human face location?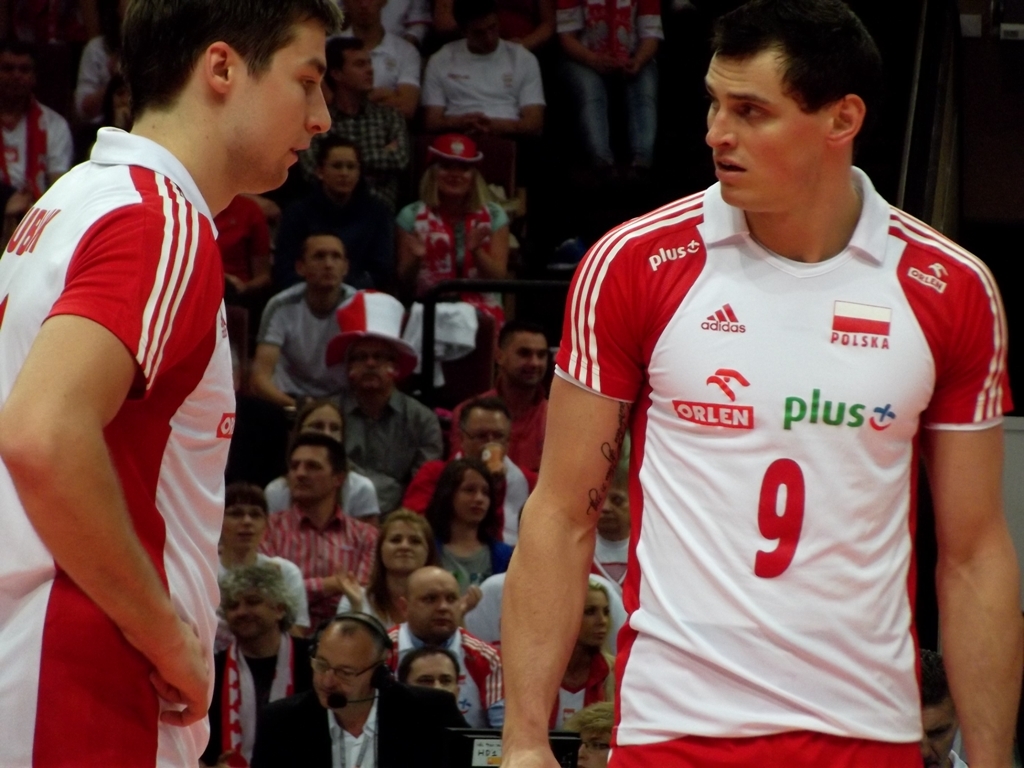
[328,147,357,187]
